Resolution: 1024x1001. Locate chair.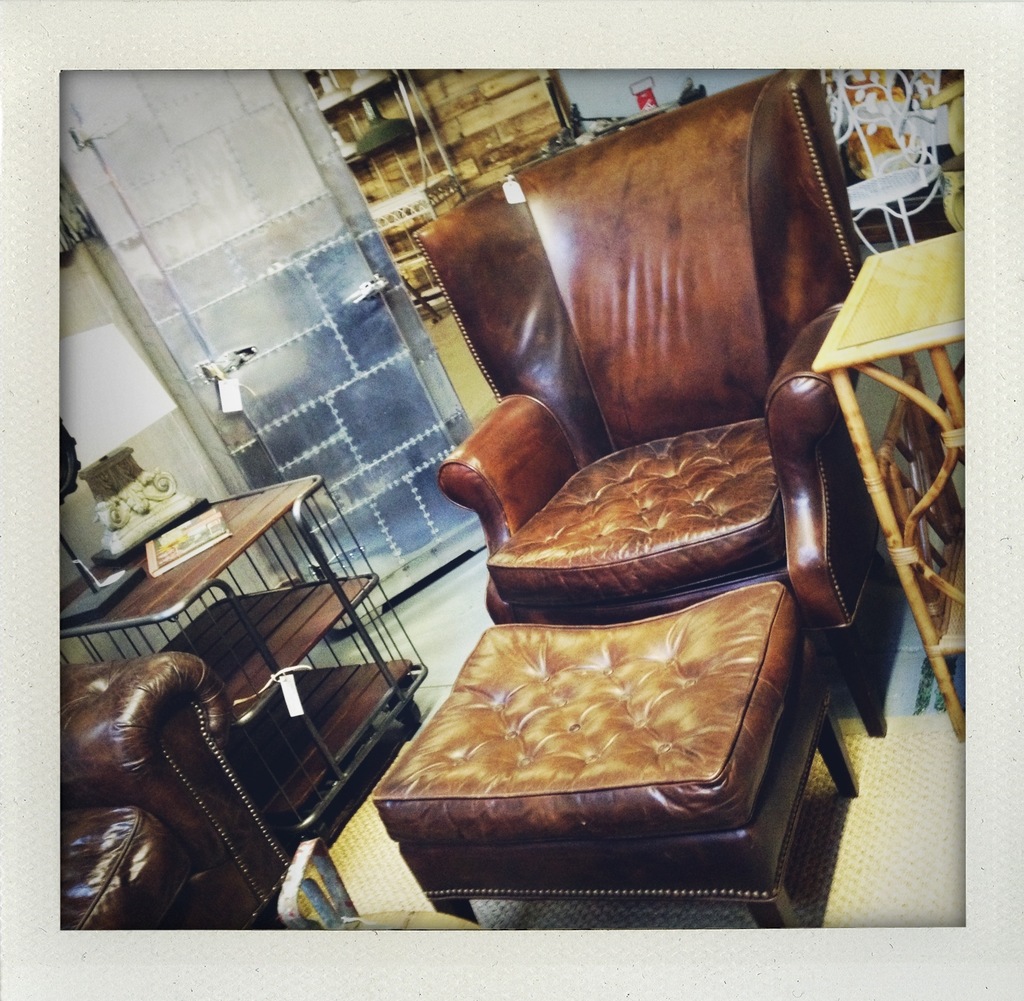
(left=428, top=142, right=909, bottom=756).
